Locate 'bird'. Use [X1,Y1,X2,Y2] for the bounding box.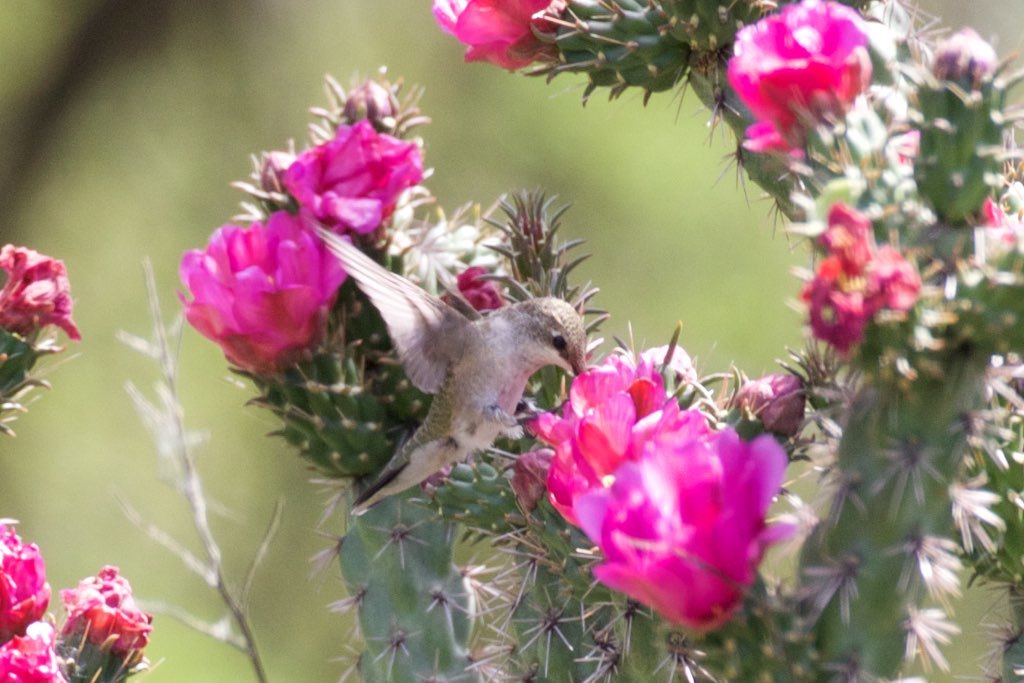
[306,213,602,532].
